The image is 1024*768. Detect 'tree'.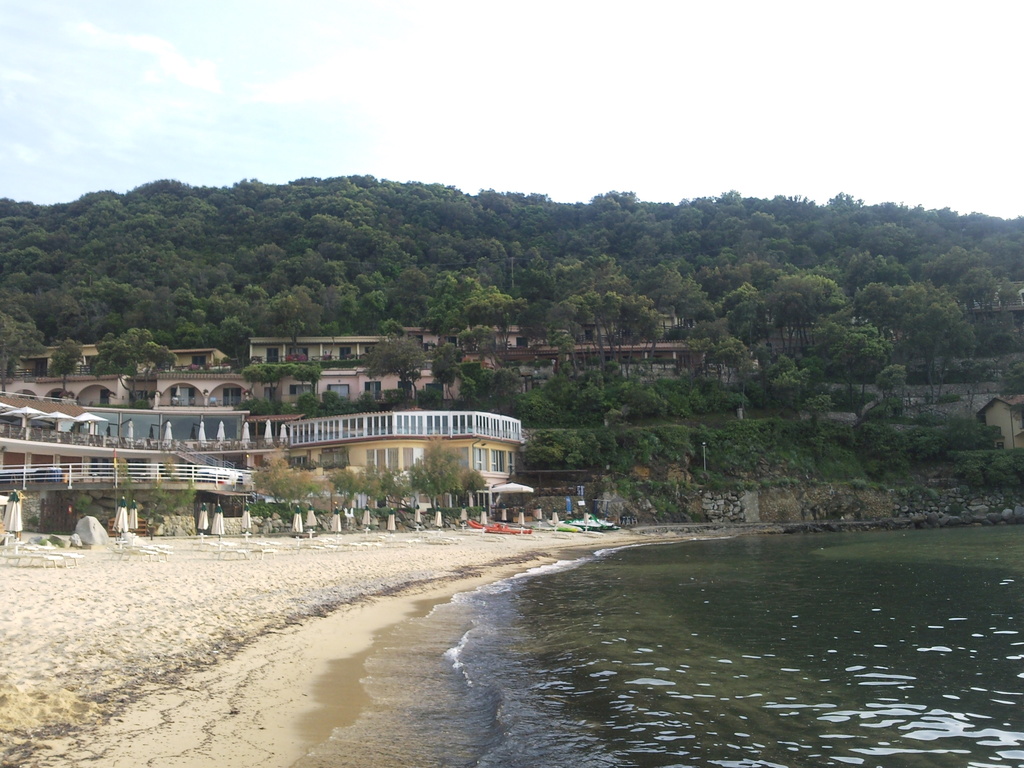
Detection: bbox=[108, 457, 142, 527].
